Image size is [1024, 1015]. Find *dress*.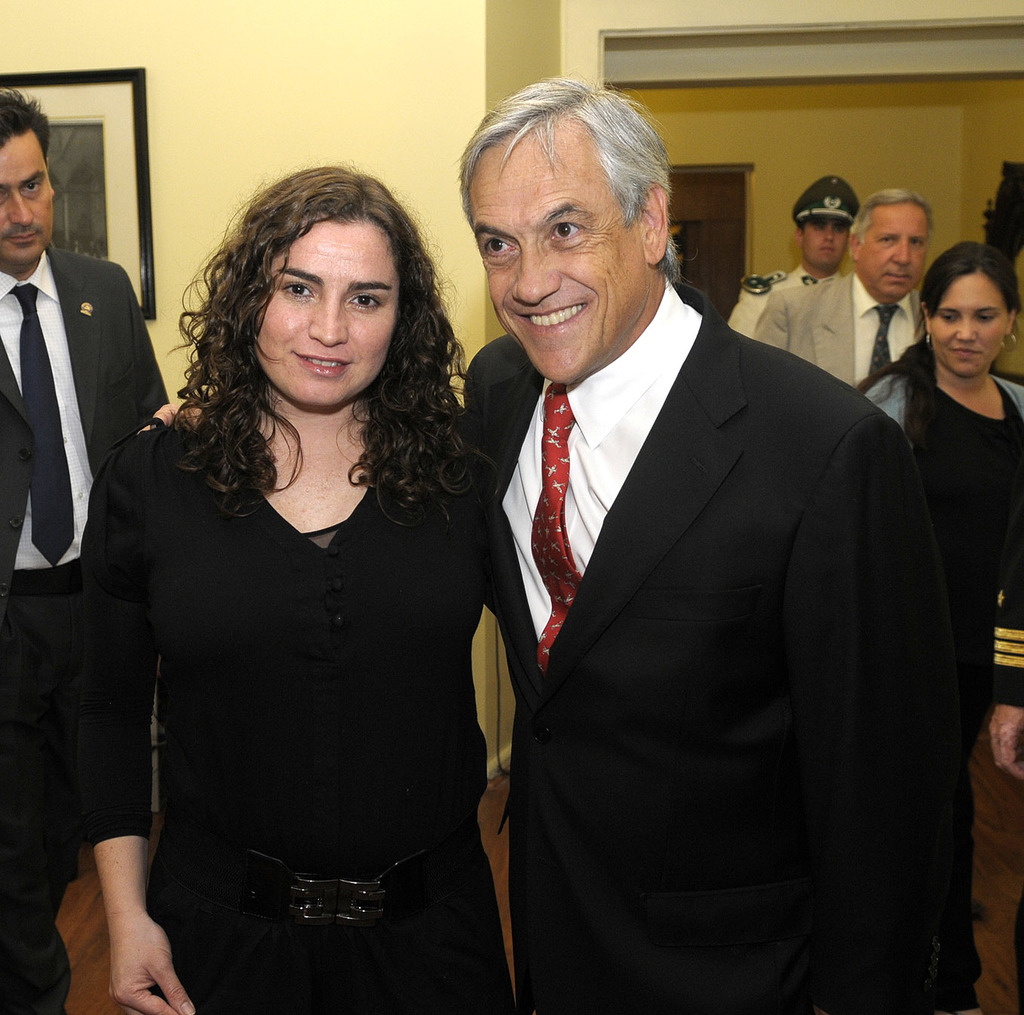
(86,422,535,1014).
